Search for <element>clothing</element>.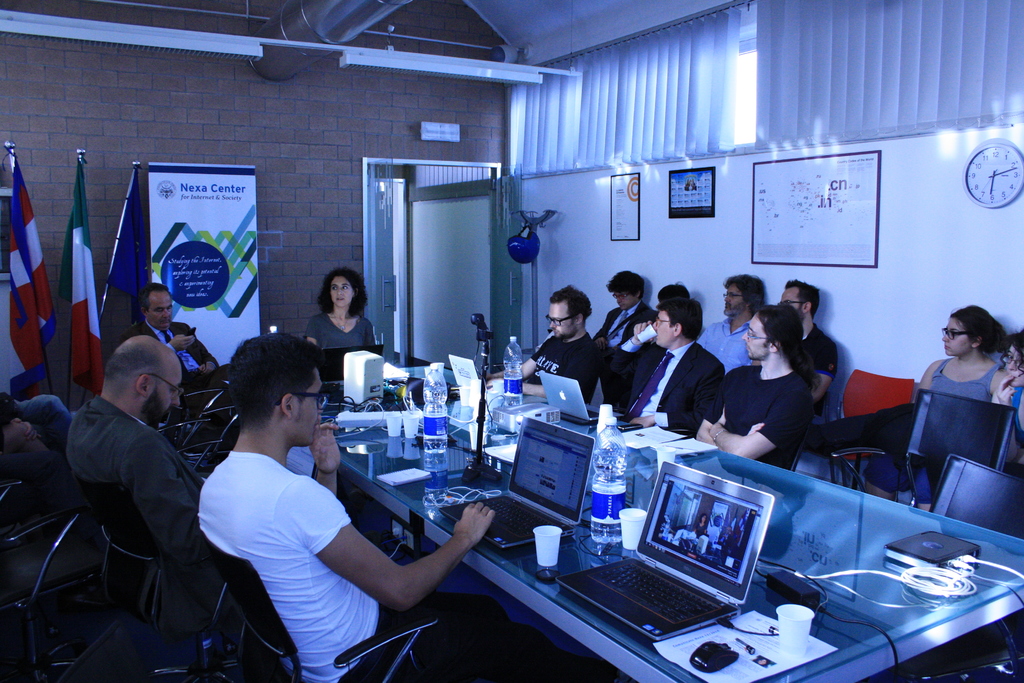
Found at locate(203, 447, 566, 682).
